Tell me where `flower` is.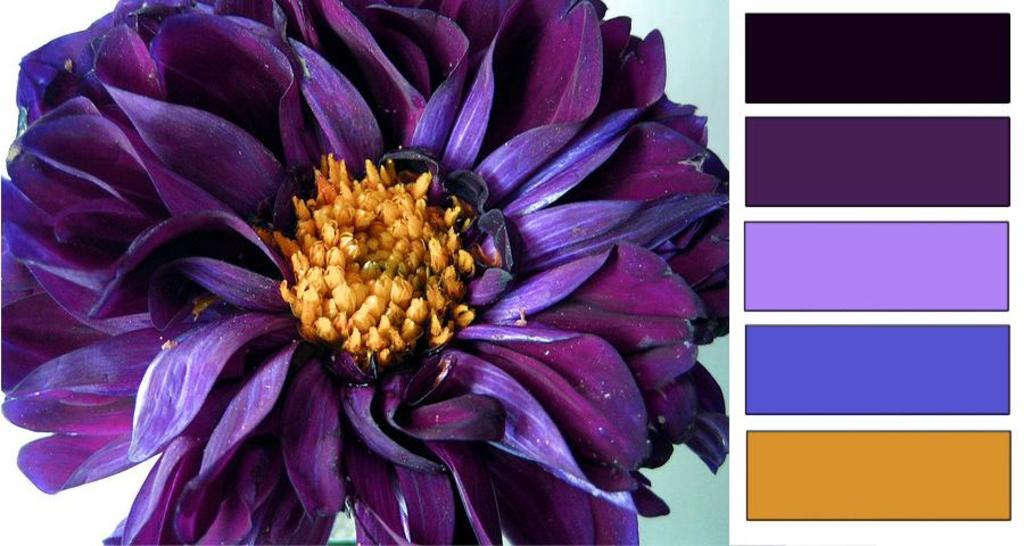
`flower` is at l=38, t=31, r=741, b=531.
